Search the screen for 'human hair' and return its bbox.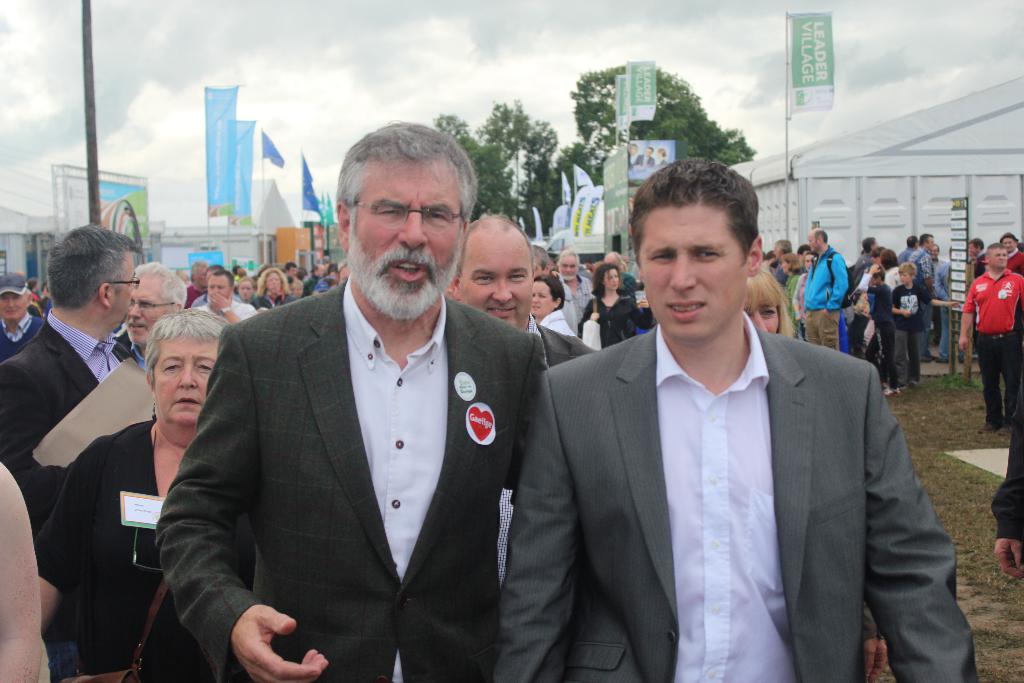
Found: bbox(861, 233, 874, 254).
